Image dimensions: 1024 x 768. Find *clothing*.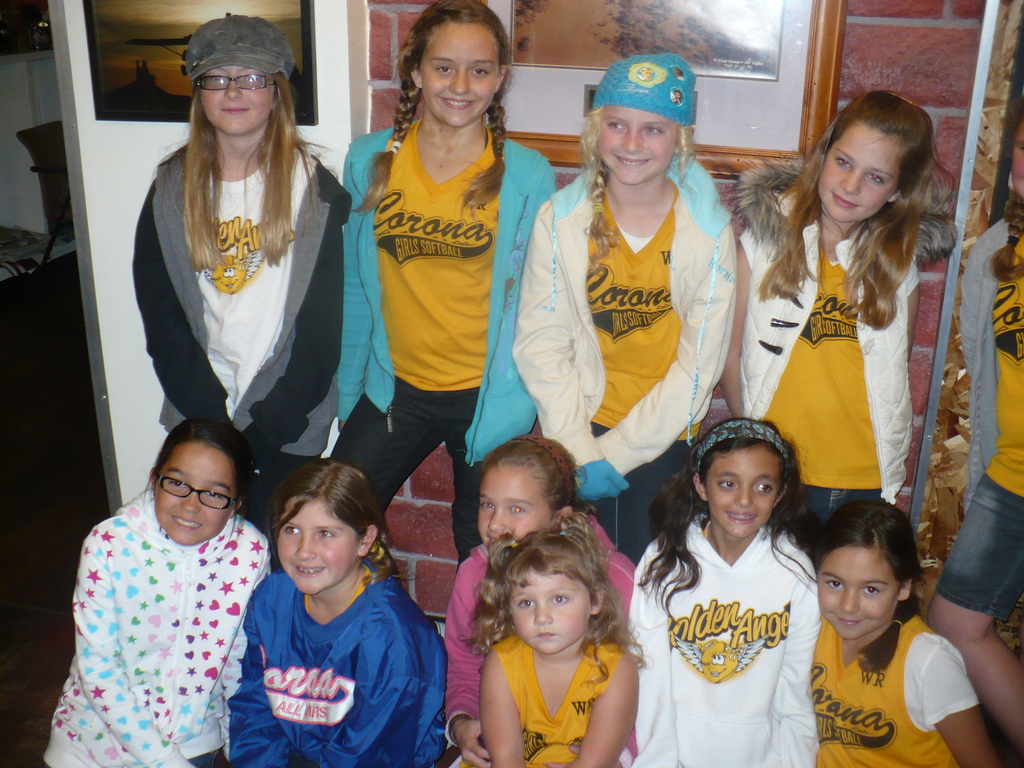
[315,127,558,565].
